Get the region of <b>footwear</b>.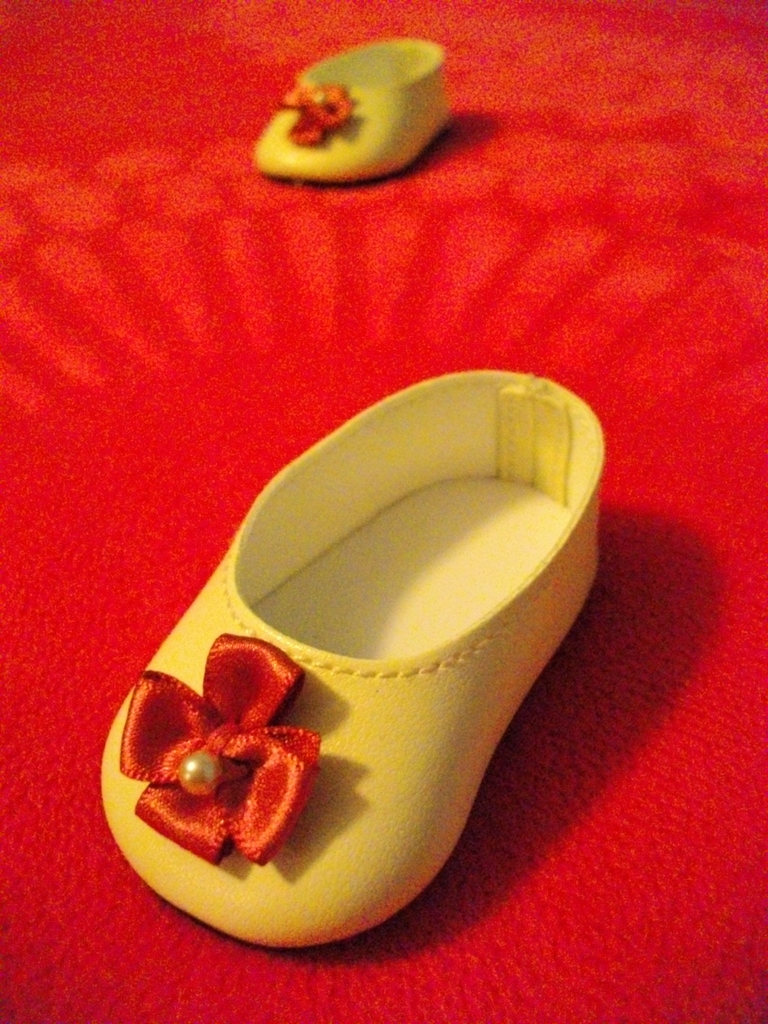
select_region(250, 35, 452, 182).
